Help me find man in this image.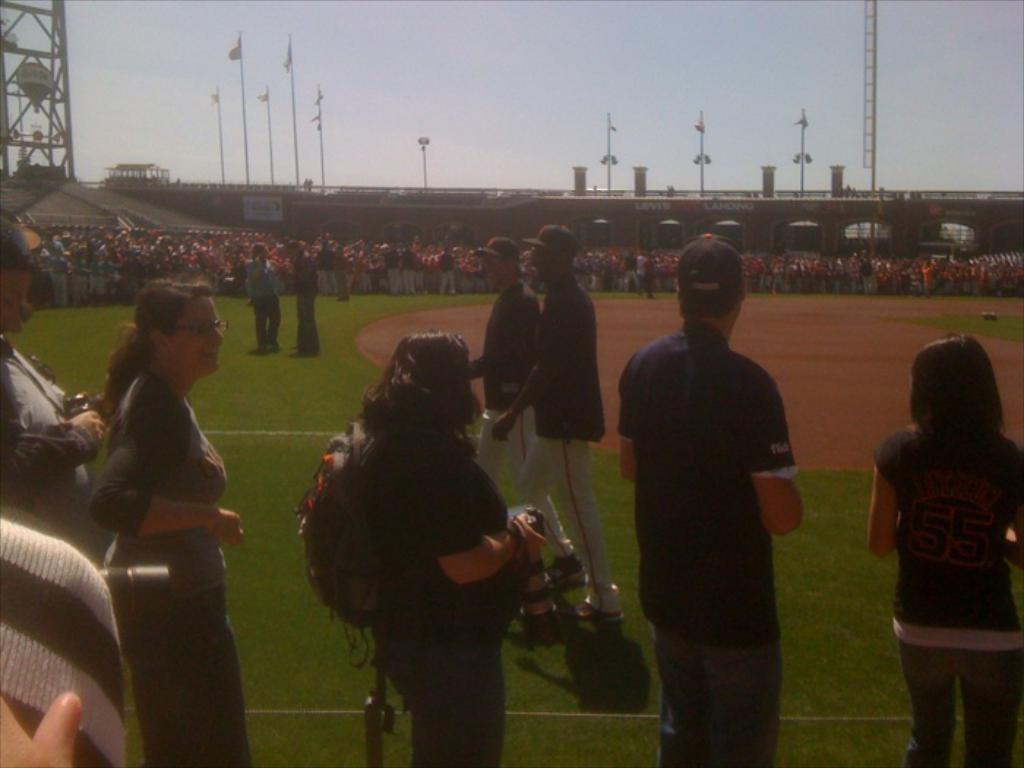
Found it: <box>468,231,544,506</box>.
